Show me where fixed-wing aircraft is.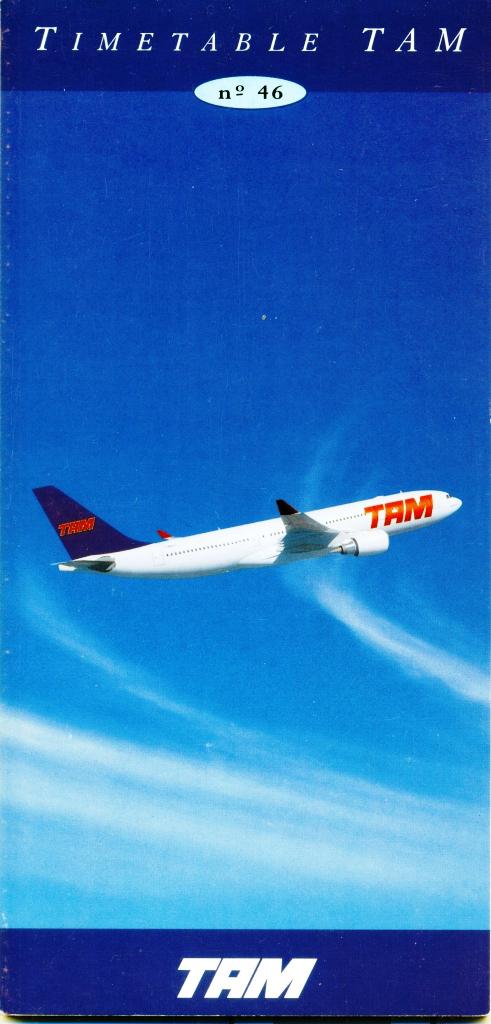
fixed-wing aircraft is at crop(21, 478, 465, 582).
